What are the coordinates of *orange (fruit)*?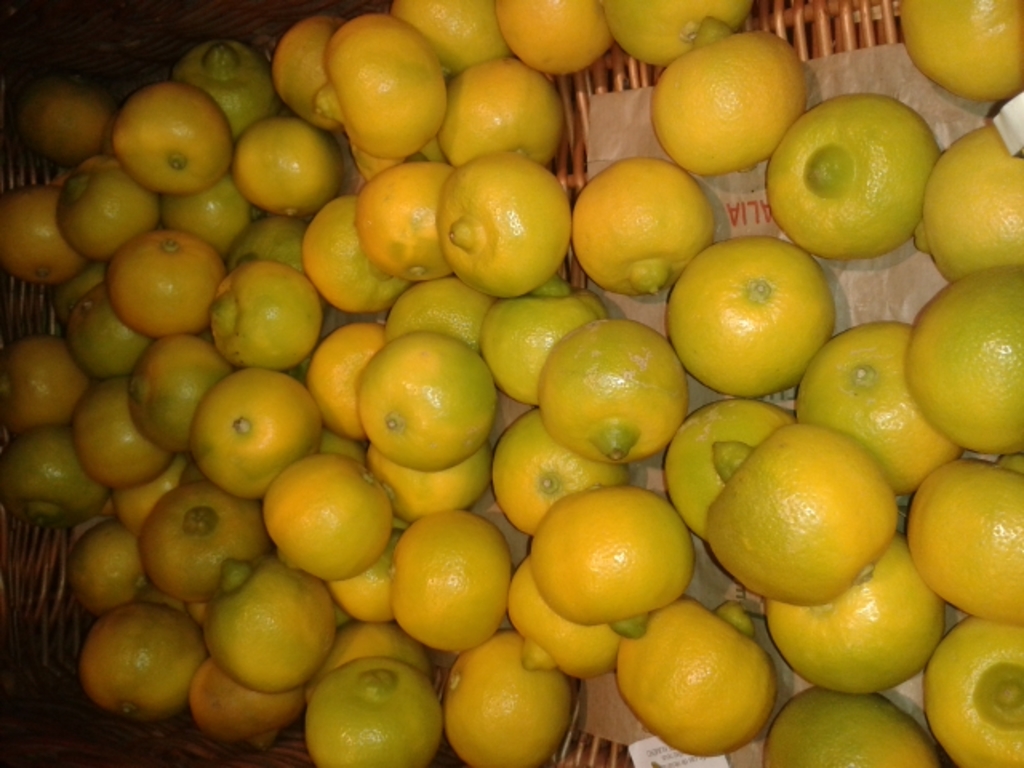
{"x1": 302, "y1": 187, "x2": 398, "y2": 317}.
